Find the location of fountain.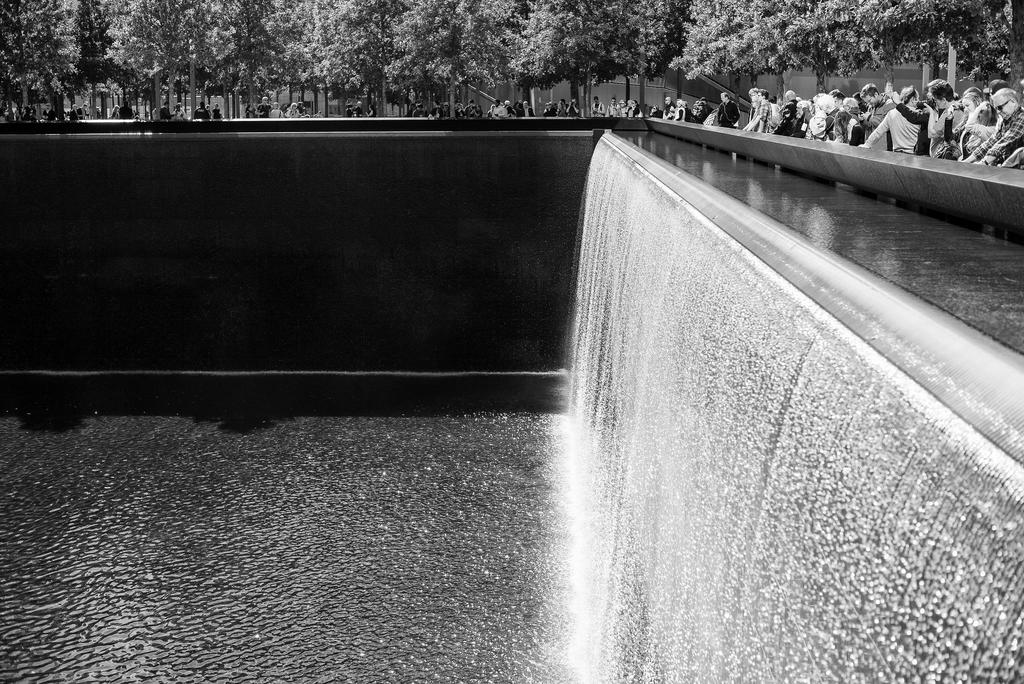
Location: (left=2, top=113, right=1023, bottom=683).
